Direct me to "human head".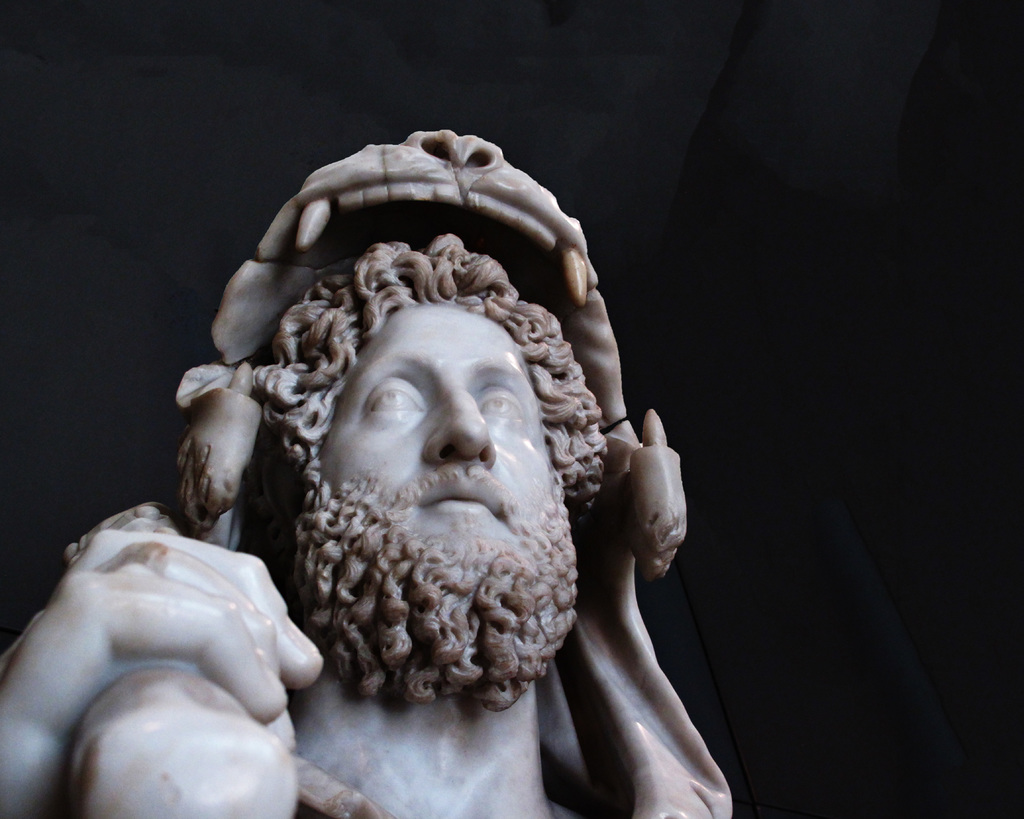
Direction: Rect(230, 168, 603, 667).
